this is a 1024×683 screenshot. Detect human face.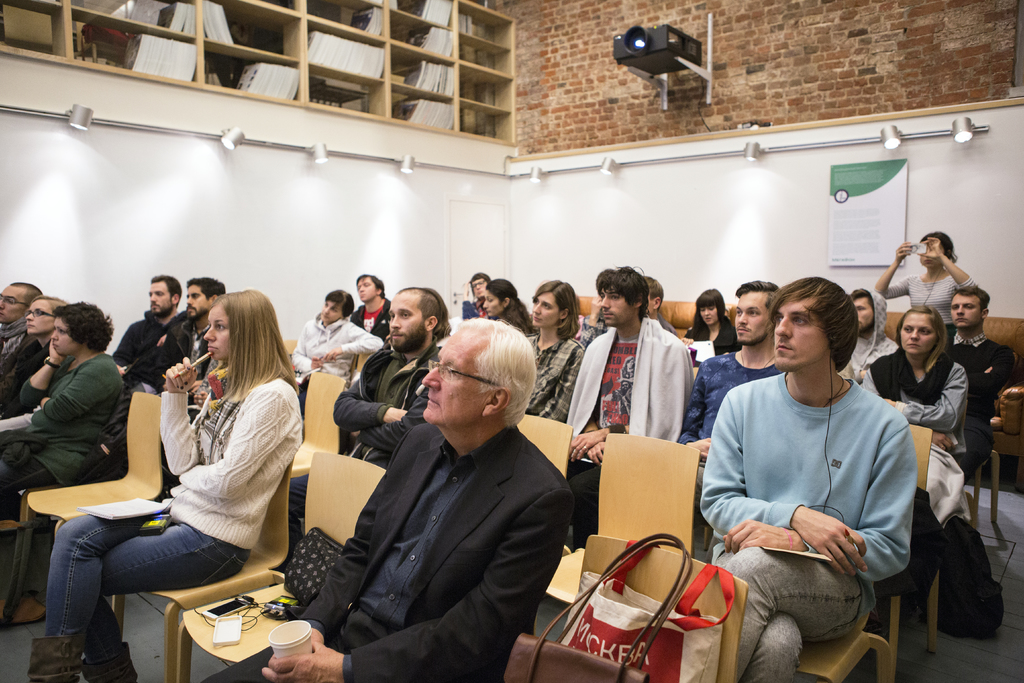
bbox=[851, 289, 866, 328].
